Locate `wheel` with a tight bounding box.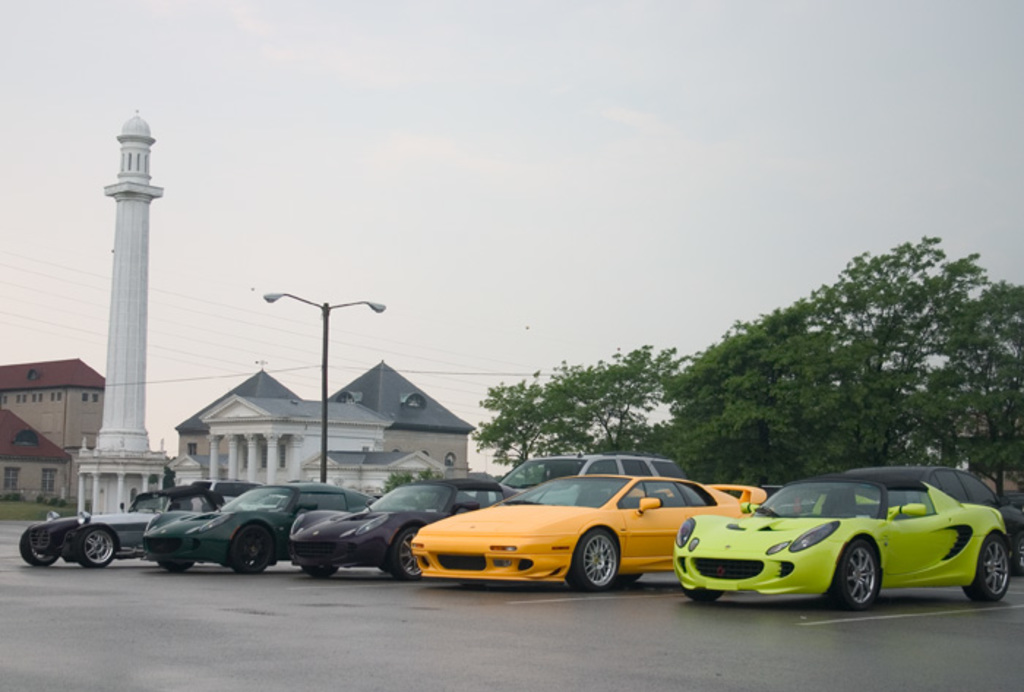
locate(157, 559, 192, 573).
